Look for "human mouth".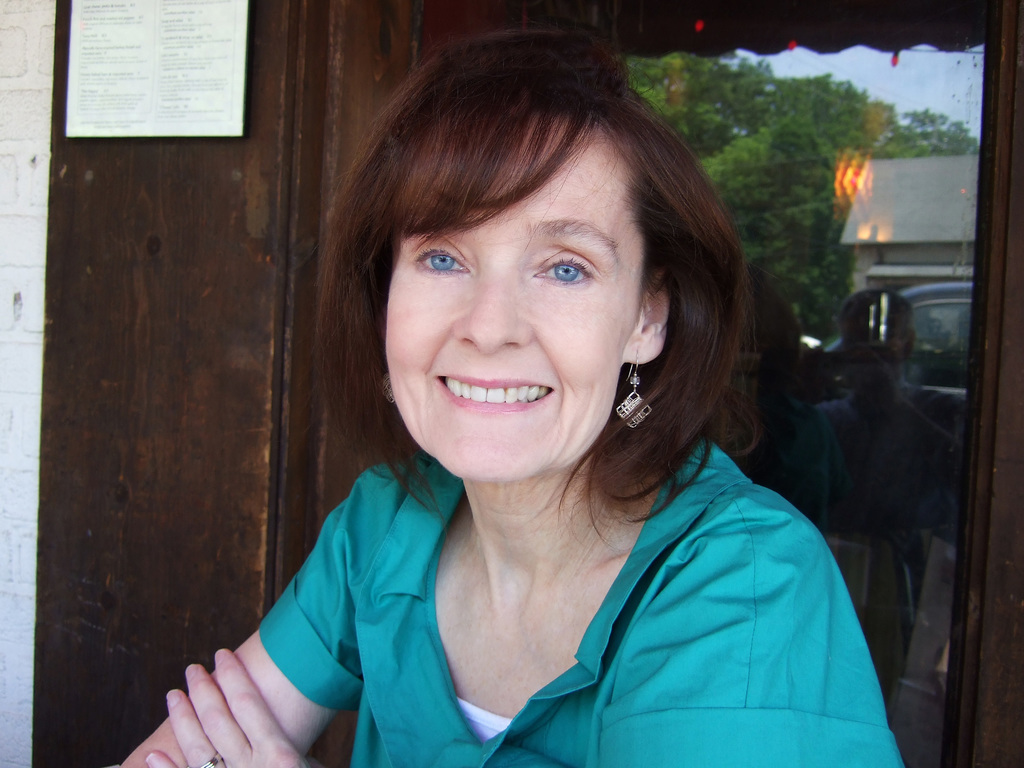
Found: bbox=(414, 374, 598, 436).
